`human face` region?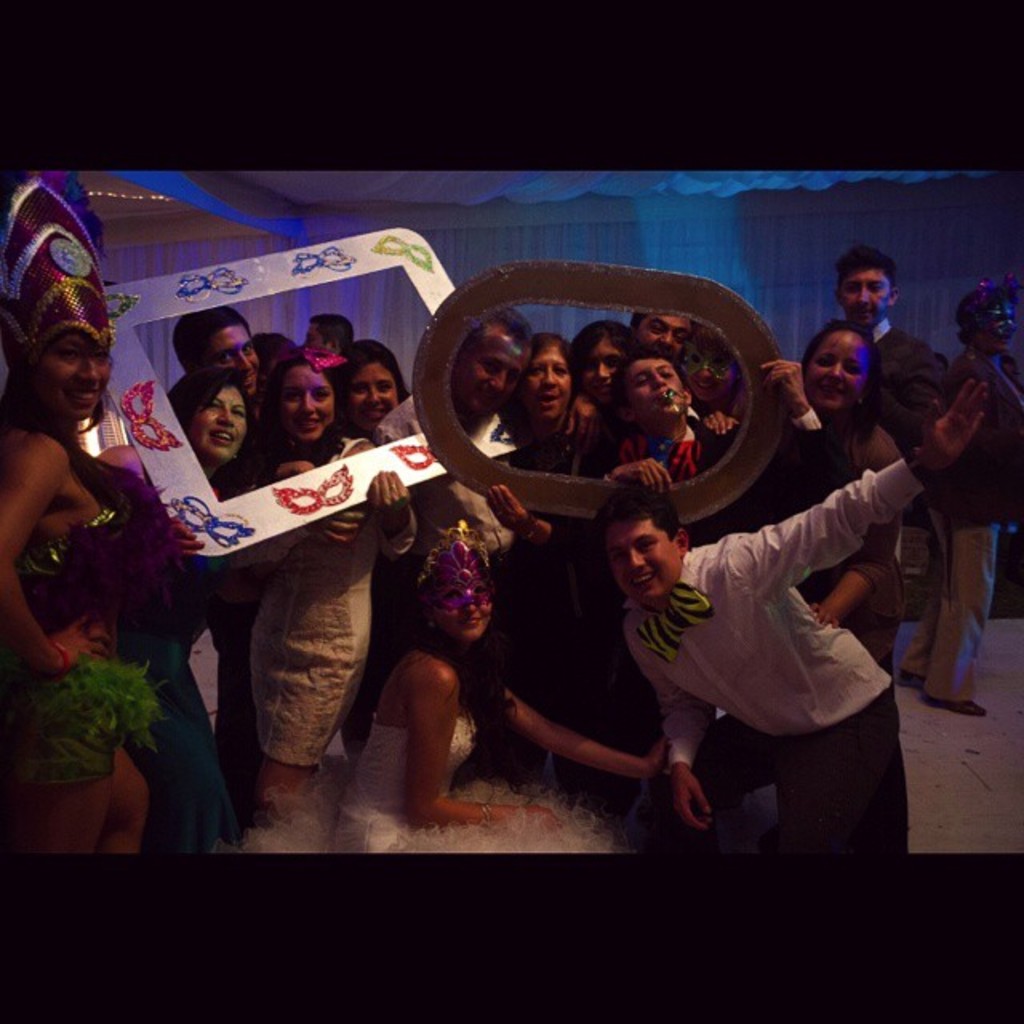
{"left": 290, "top": 368, "right": 341, "bottom": 440}
